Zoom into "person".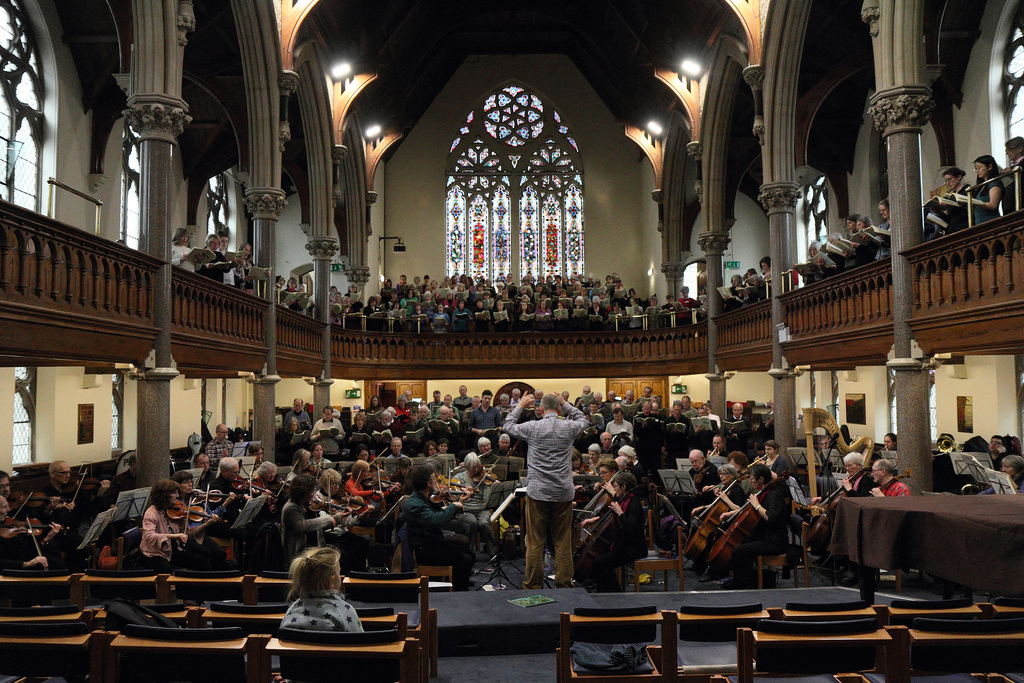
Zoom target: 308/440/335/470.
